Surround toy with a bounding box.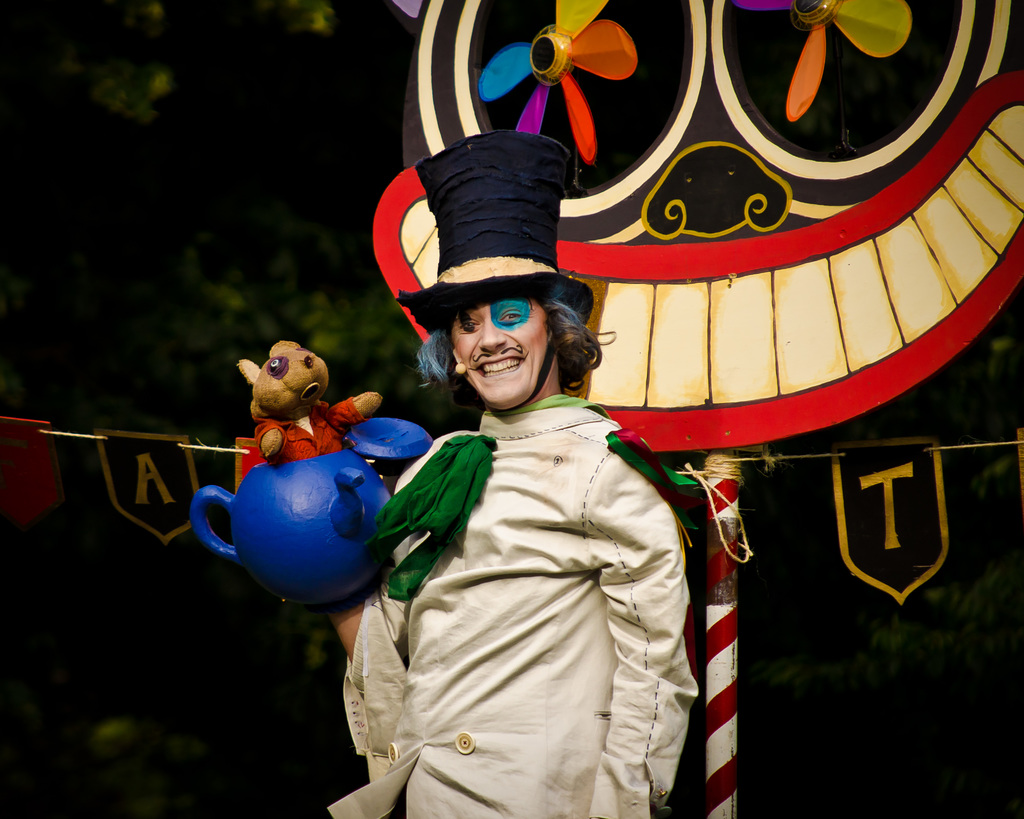
[x1=185, y1=367, x2=433, y2=631].
